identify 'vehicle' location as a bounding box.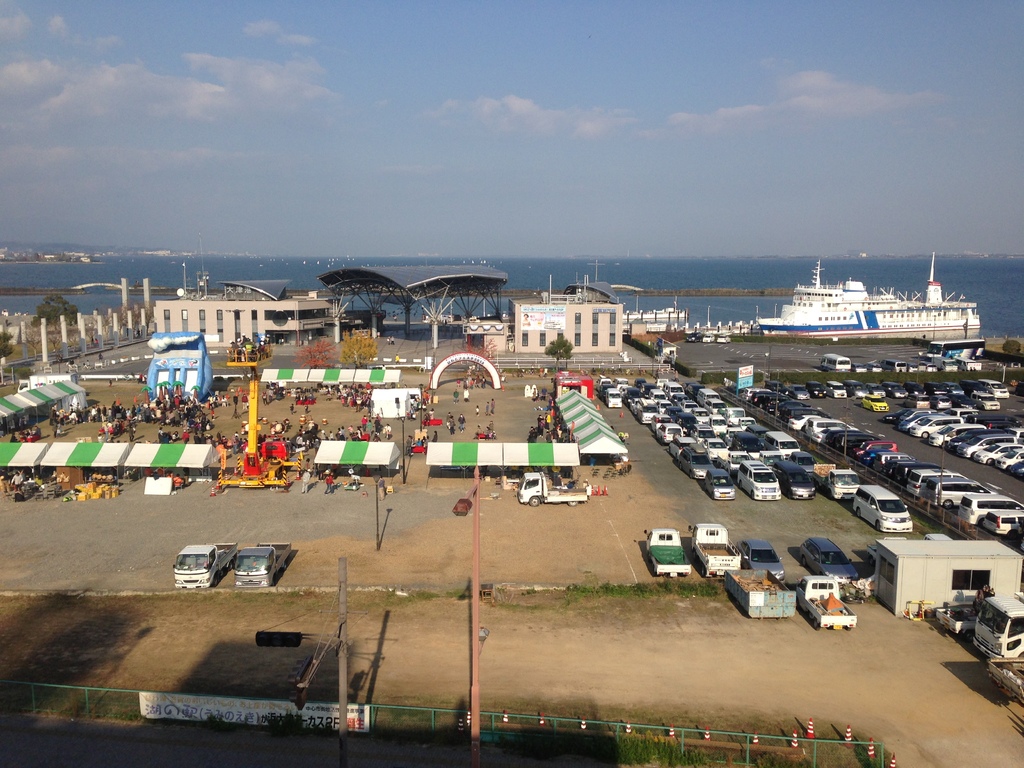
x1=935, y1=356, x2=957, y2=371.
